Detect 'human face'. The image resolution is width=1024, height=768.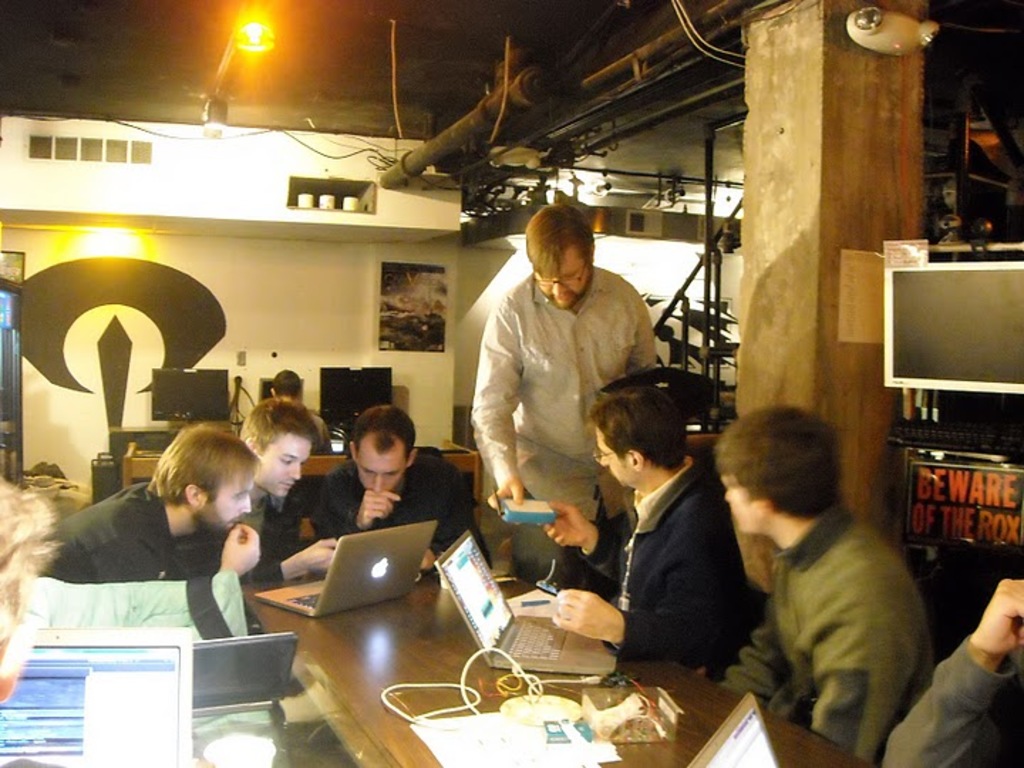
(x1=536, y1=250, x2=592, y2=306).
